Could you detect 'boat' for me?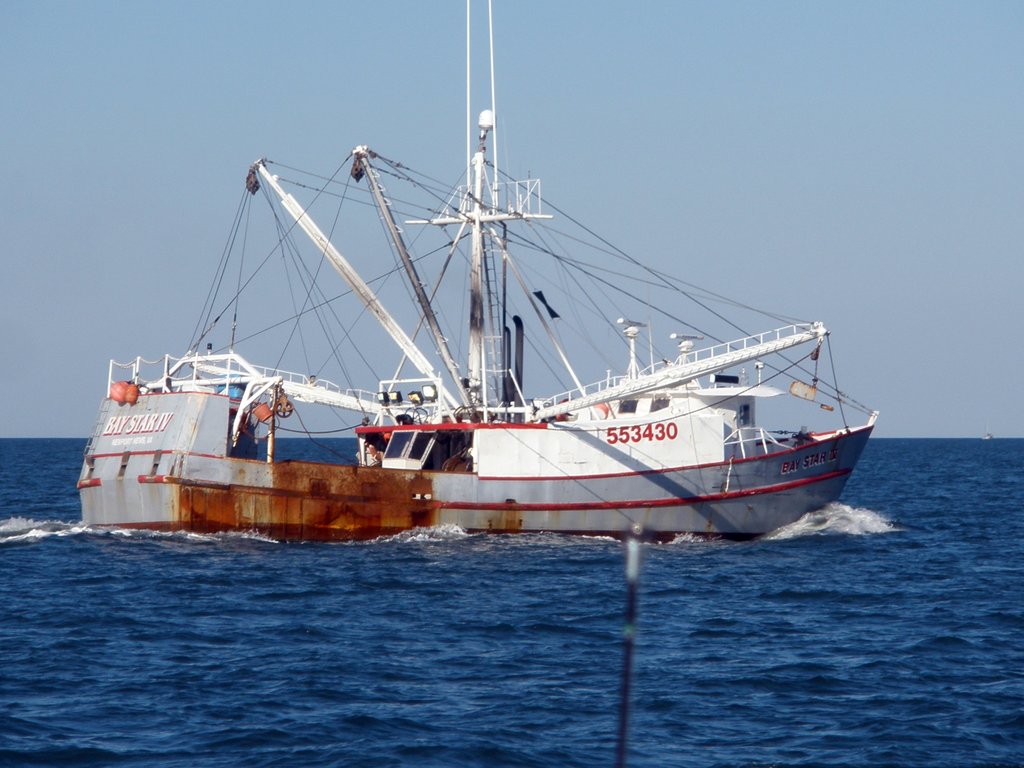
Detection result: Rect(72, 56, 881, 575).
